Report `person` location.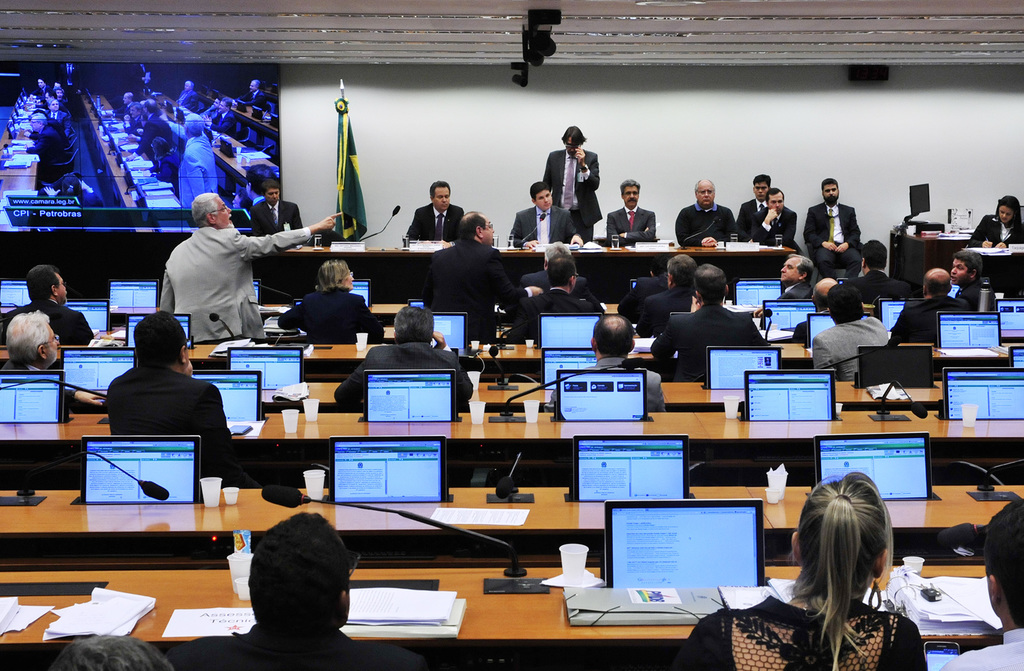
Report: <bbox>676, 177, 738, 248</bbox>.
